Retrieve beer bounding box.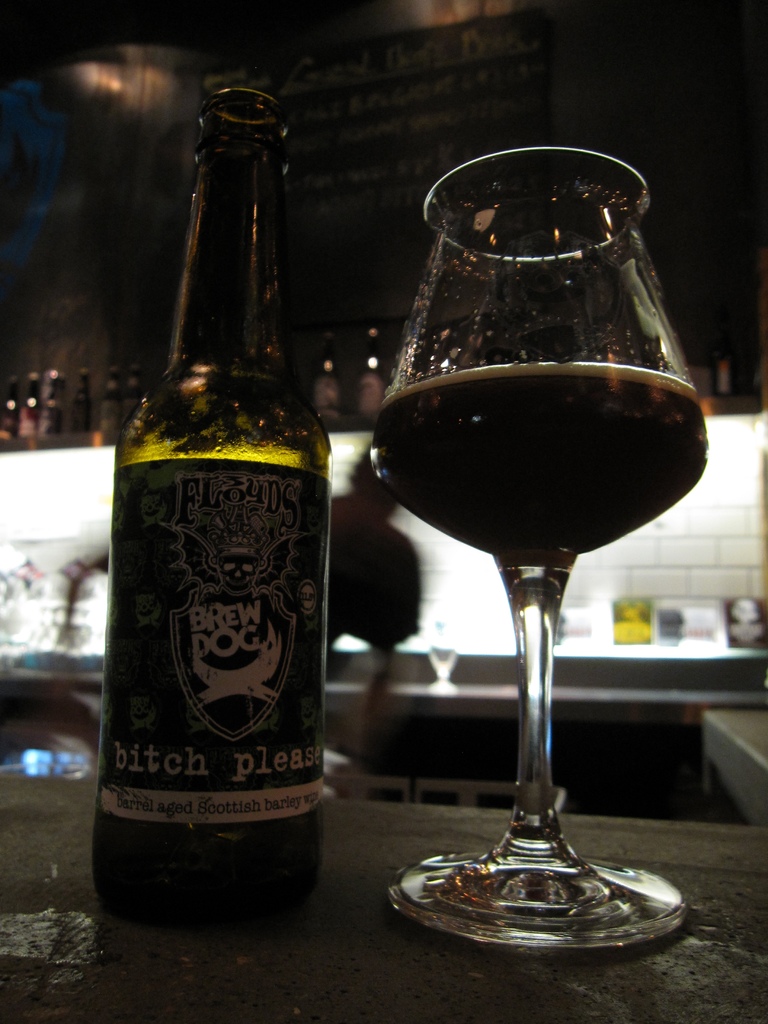
Bounding box: x1=96 y1=59 x2=325 y2=920.
